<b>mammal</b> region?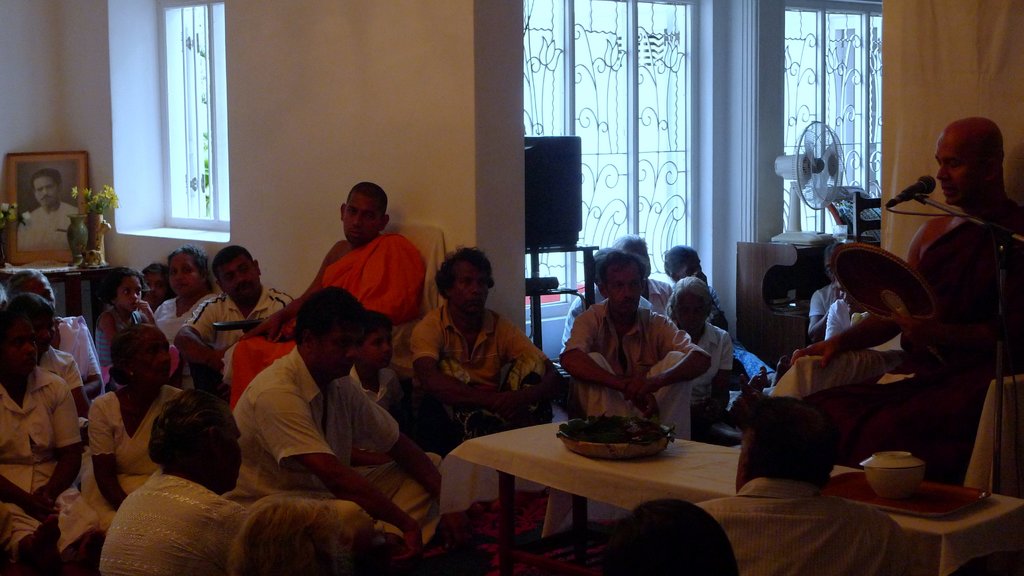
(776, 120, 1023, 470)
